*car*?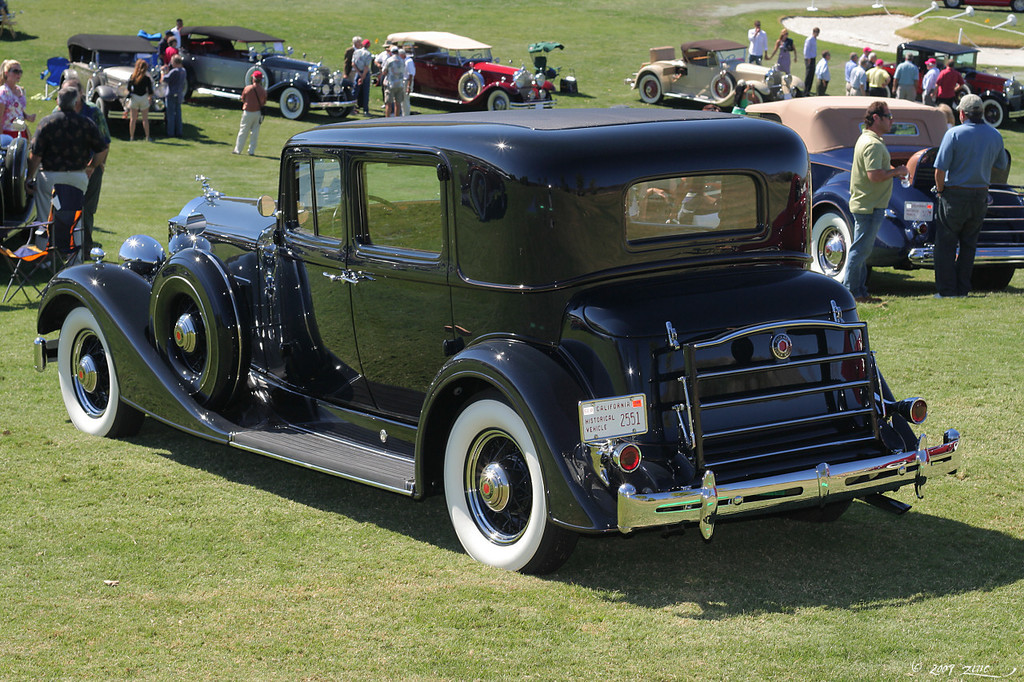
<bbox>753, 97, 1023, 291</bbox>
